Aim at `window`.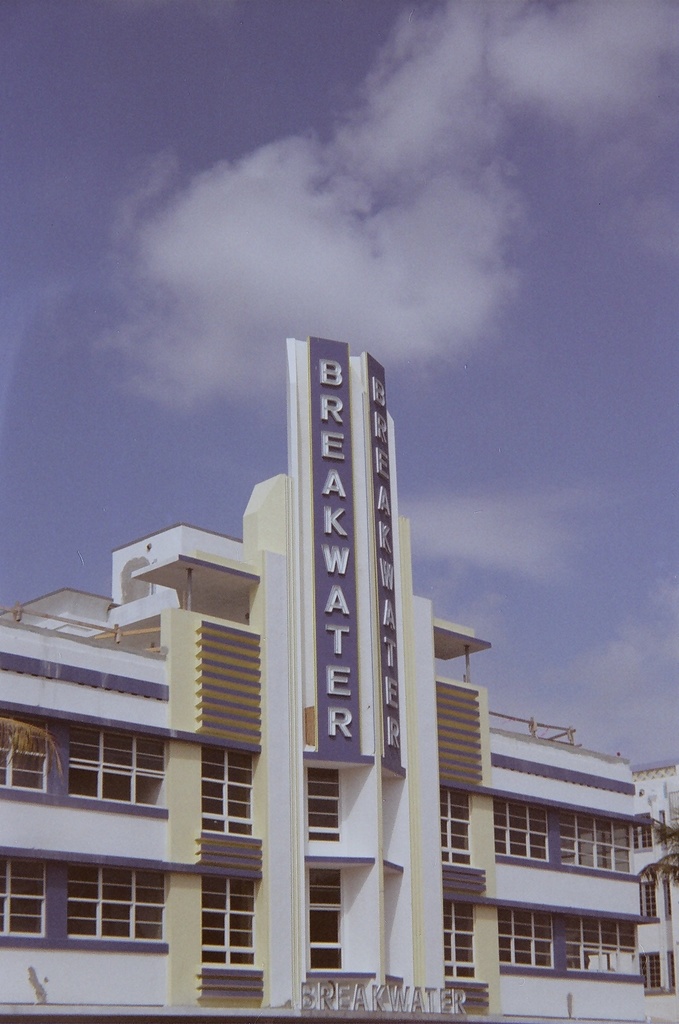
Aimed at (x1=77, y1=722, x2=175, y2=816).
